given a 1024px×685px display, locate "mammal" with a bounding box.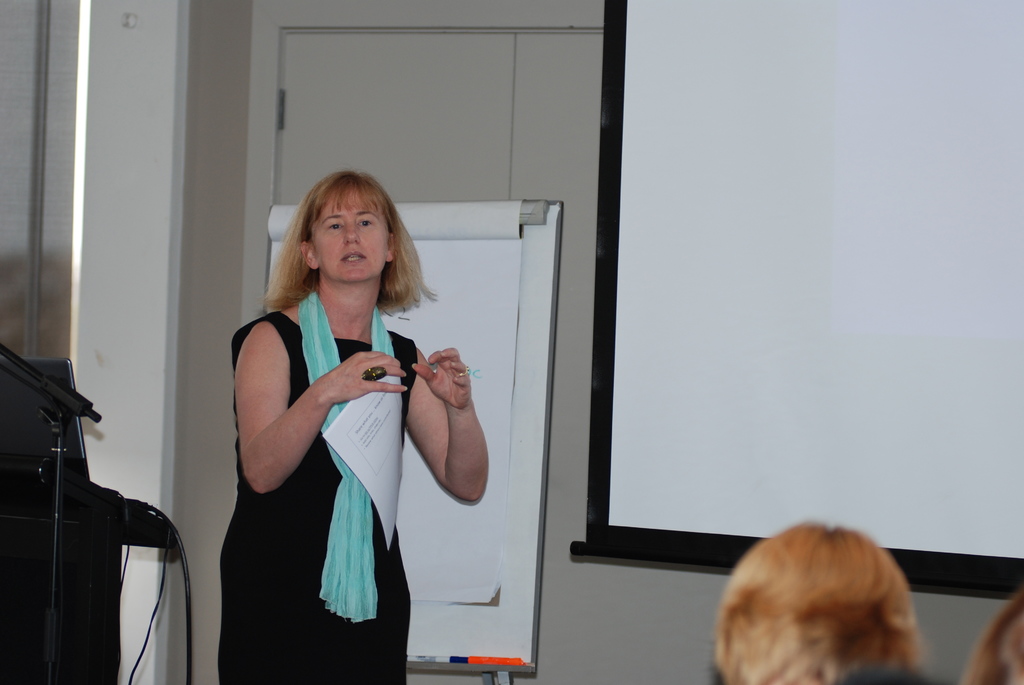
Located: region(699, 527, 952, 682).
